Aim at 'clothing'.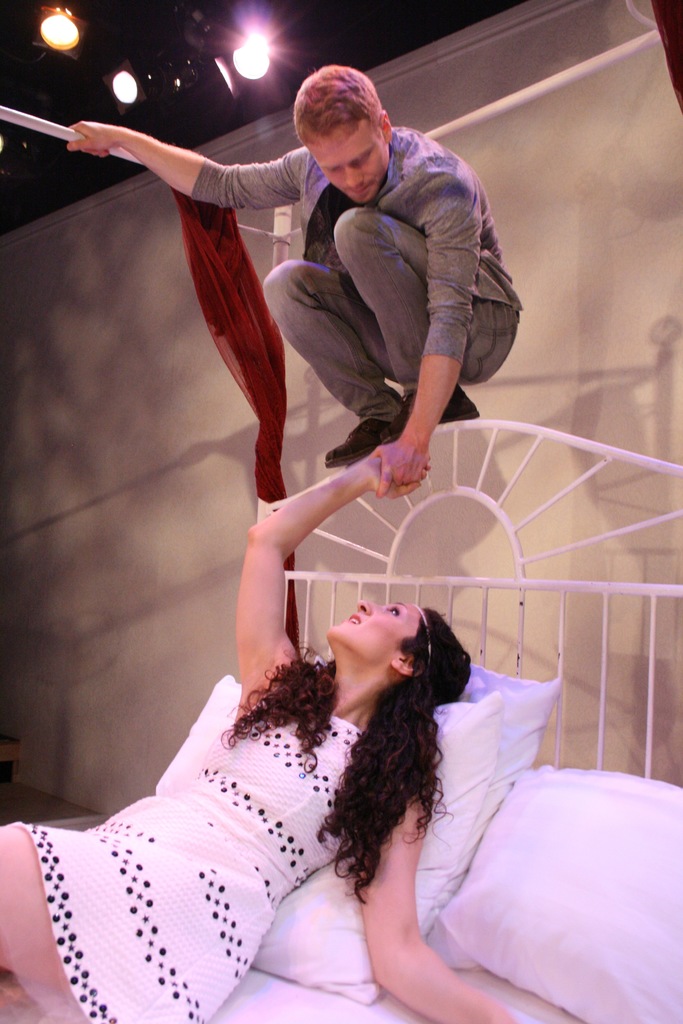
Aimed at [x1=9, y1=630, x2=519, y2=1009].
